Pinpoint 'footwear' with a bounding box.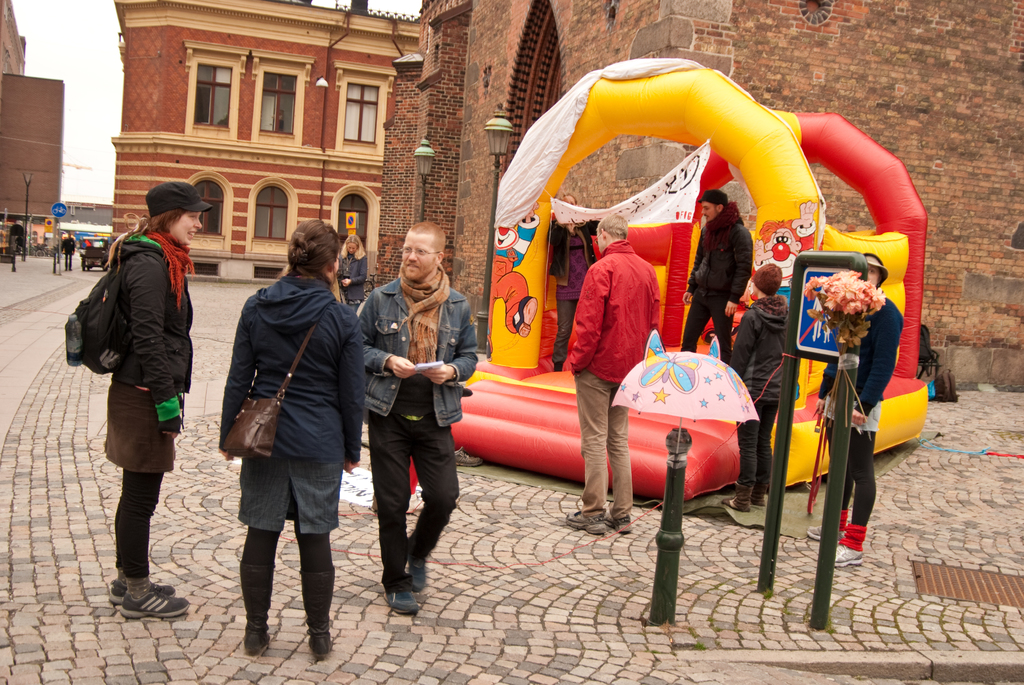
(564,507,606,535).
